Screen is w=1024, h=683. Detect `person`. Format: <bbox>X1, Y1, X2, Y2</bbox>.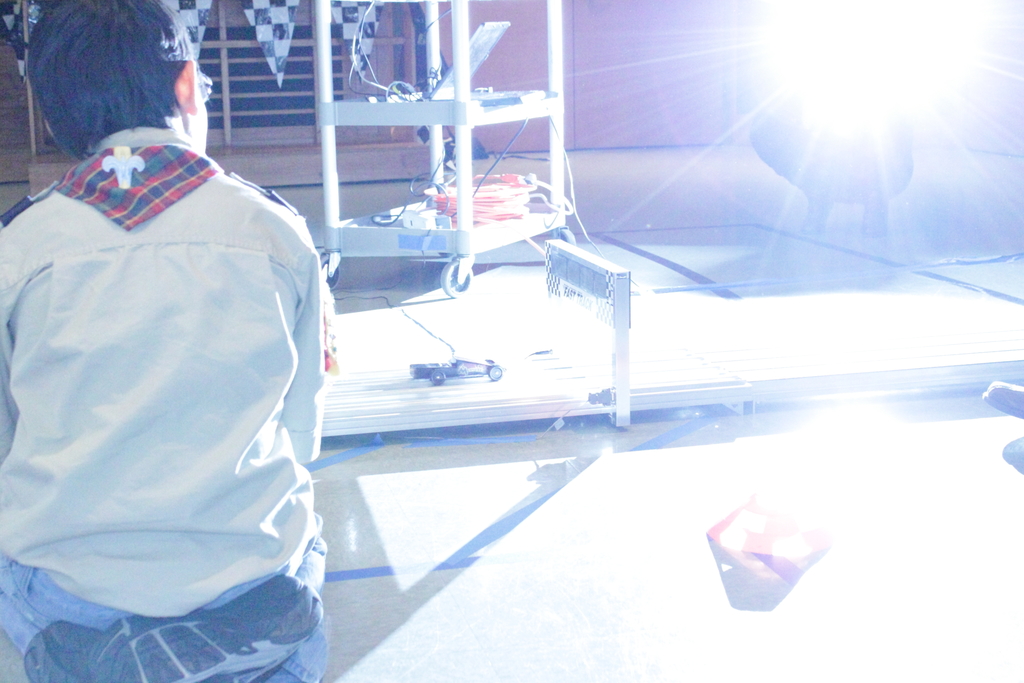
<bbox>979, 378, 1023, 418</bbox>.
